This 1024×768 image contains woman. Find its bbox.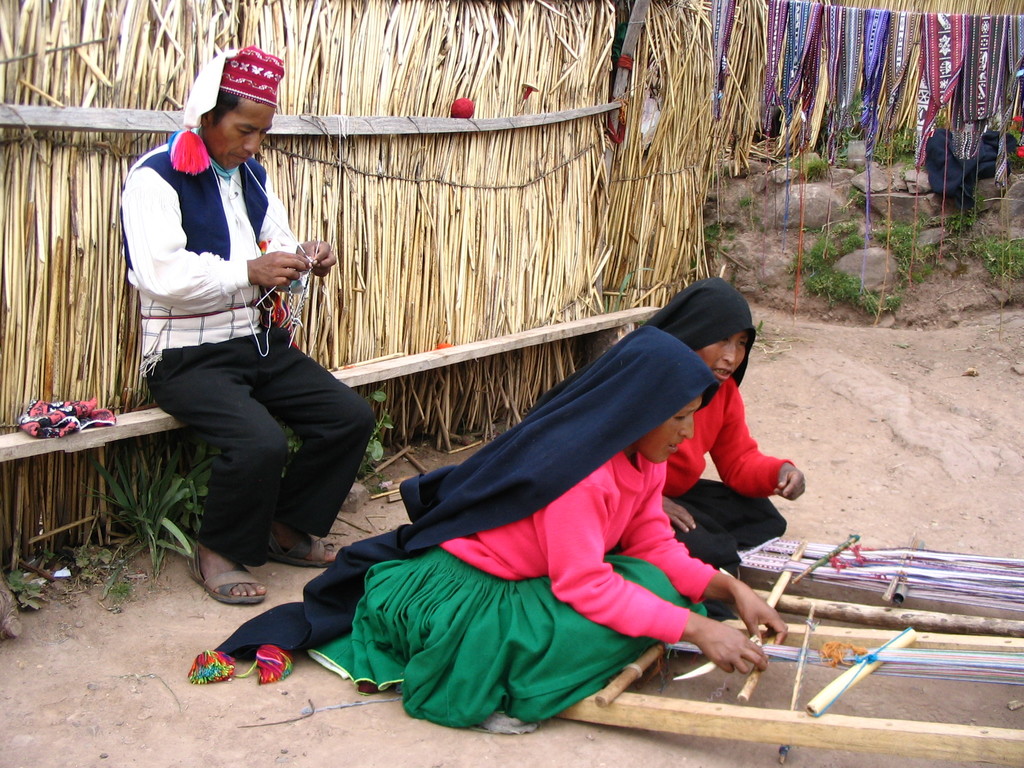
crop(645, 276, 813, 577).
